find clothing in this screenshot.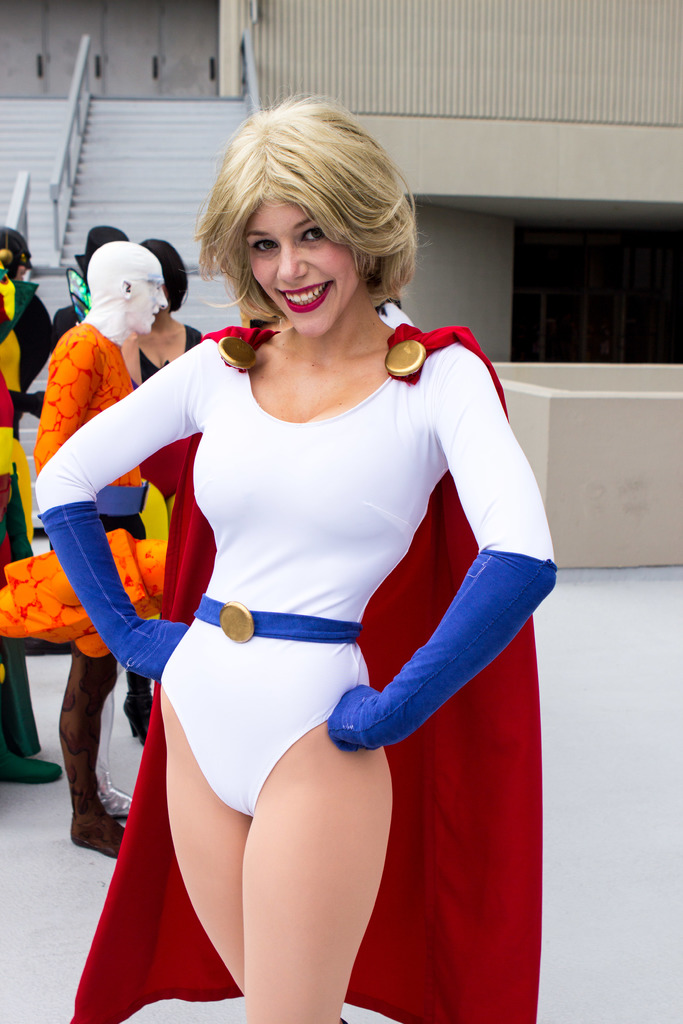
The bounding box for clothing is region(27, 324, 557, 1022).
